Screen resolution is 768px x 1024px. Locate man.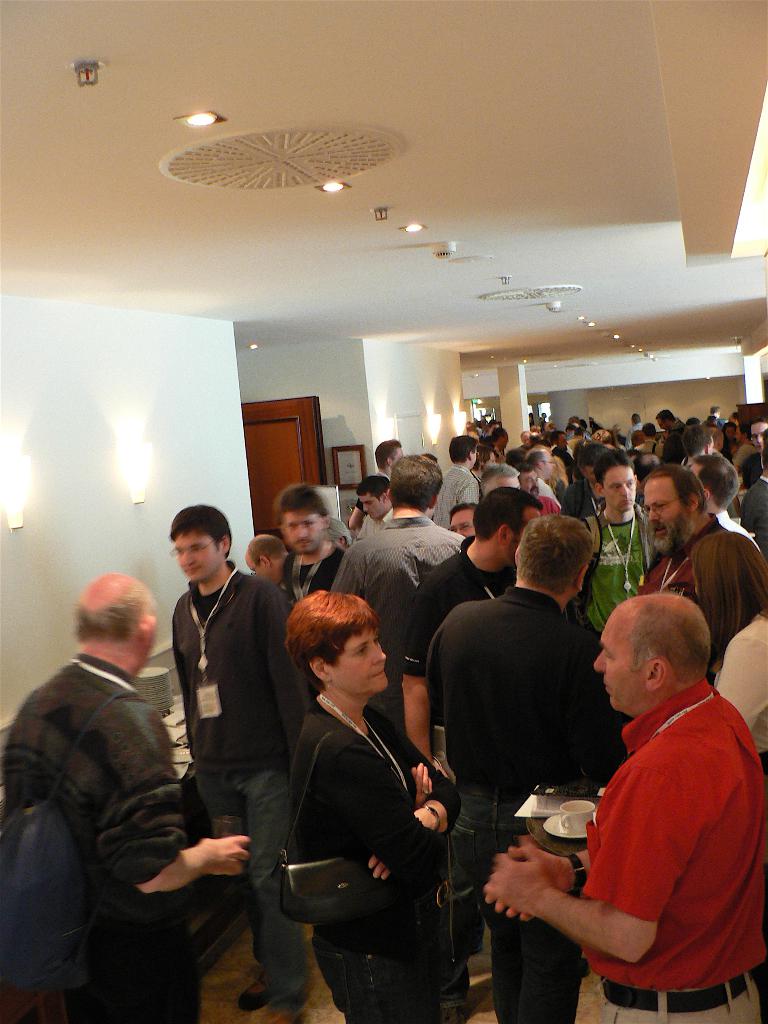
{"left": 312, "top": 455, "right": 478, "bottom": 956}.
